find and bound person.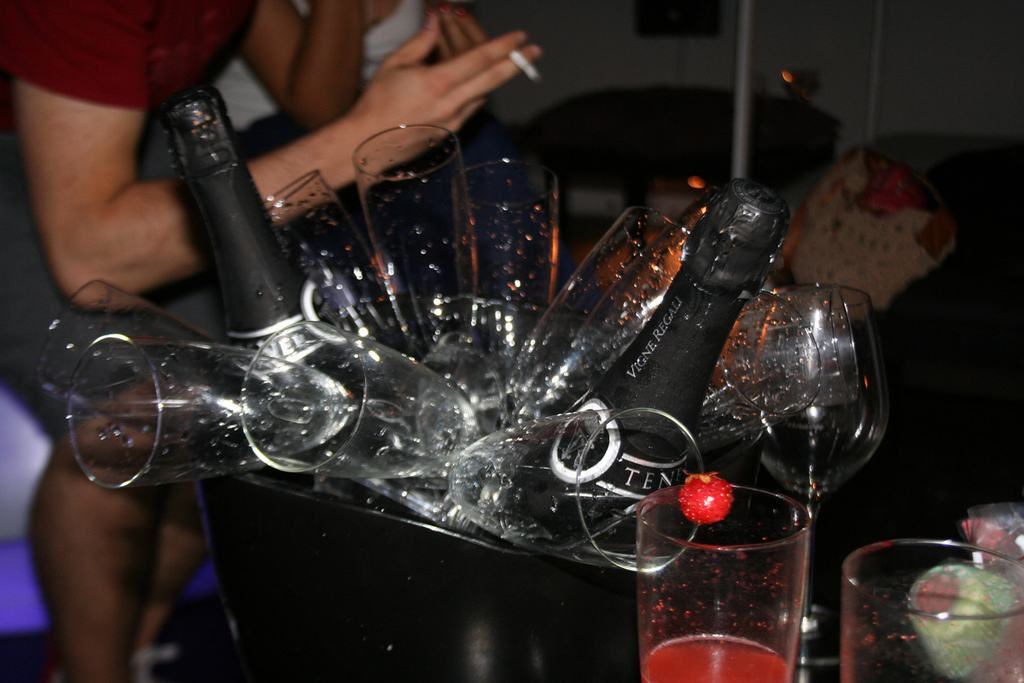
Bound: (0, 0, 539, 682).
